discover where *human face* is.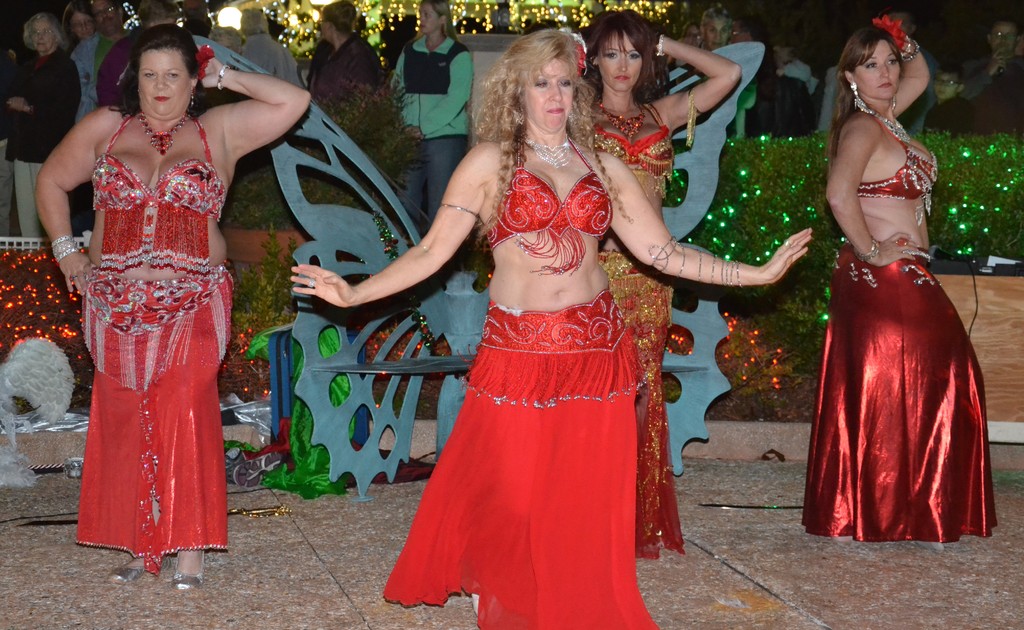
Discovered at [left=319, top=15, right=329, bottom=44].
